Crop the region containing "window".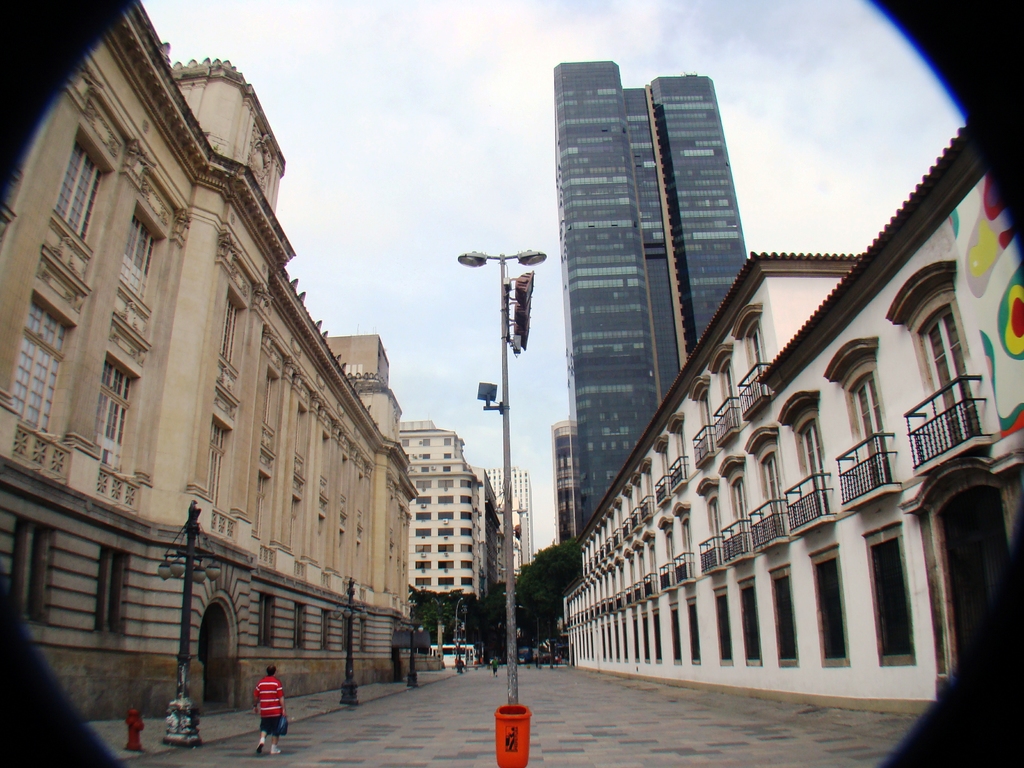
Crop region: Rect(628, 612, 642, 671).
